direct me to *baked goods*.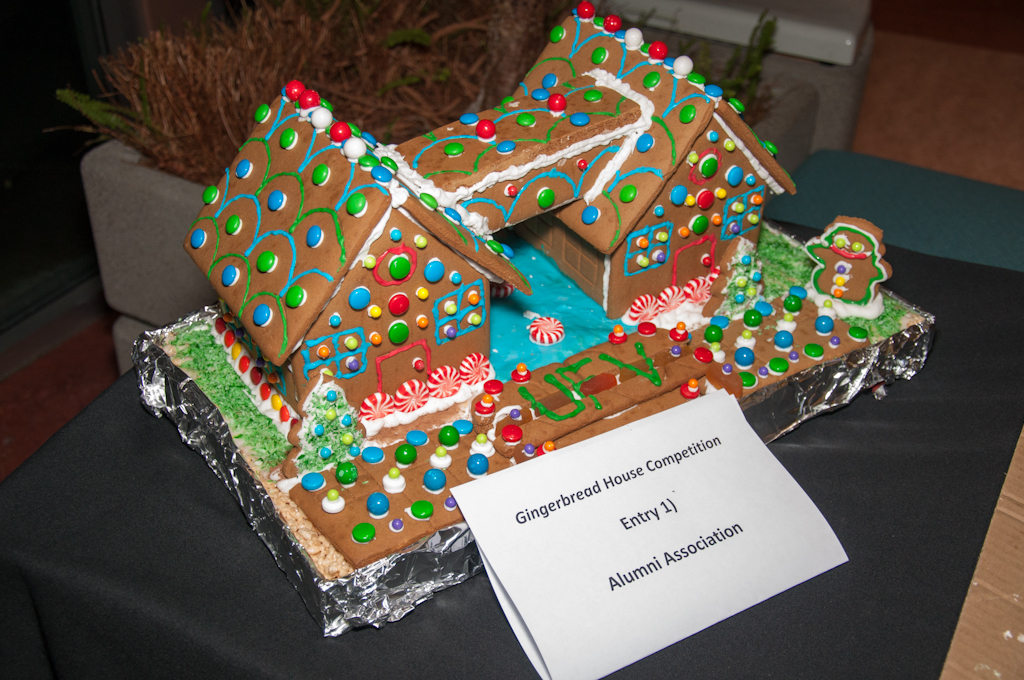
Direction: <box>179,0,896,566</box>.
